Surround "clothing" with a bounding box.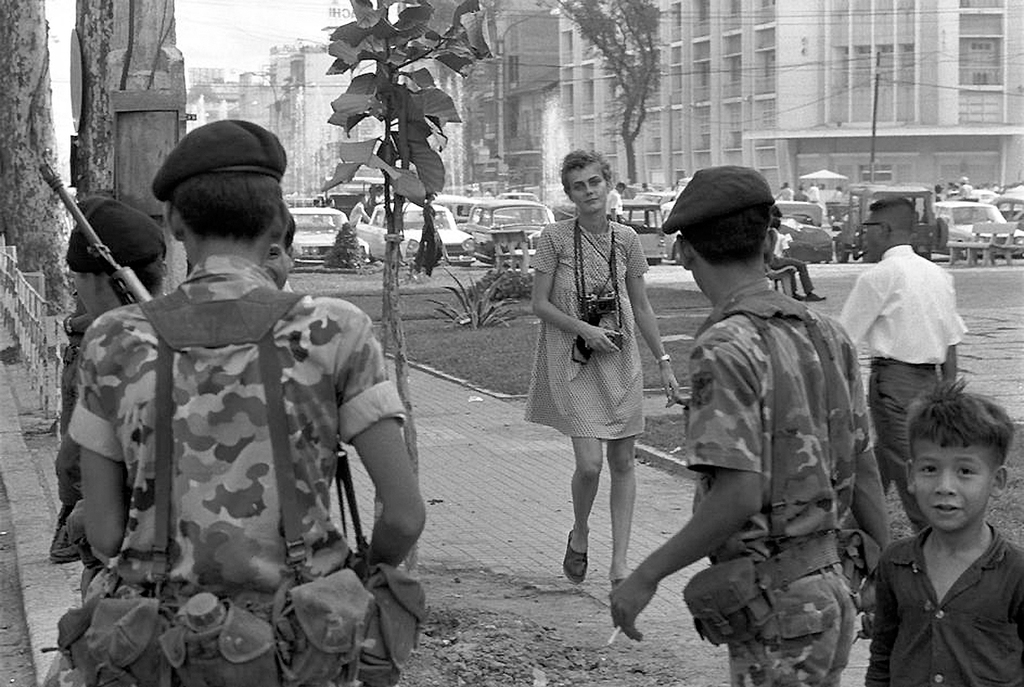
(x1=871, y1=514, x2=1023, y2=686).
